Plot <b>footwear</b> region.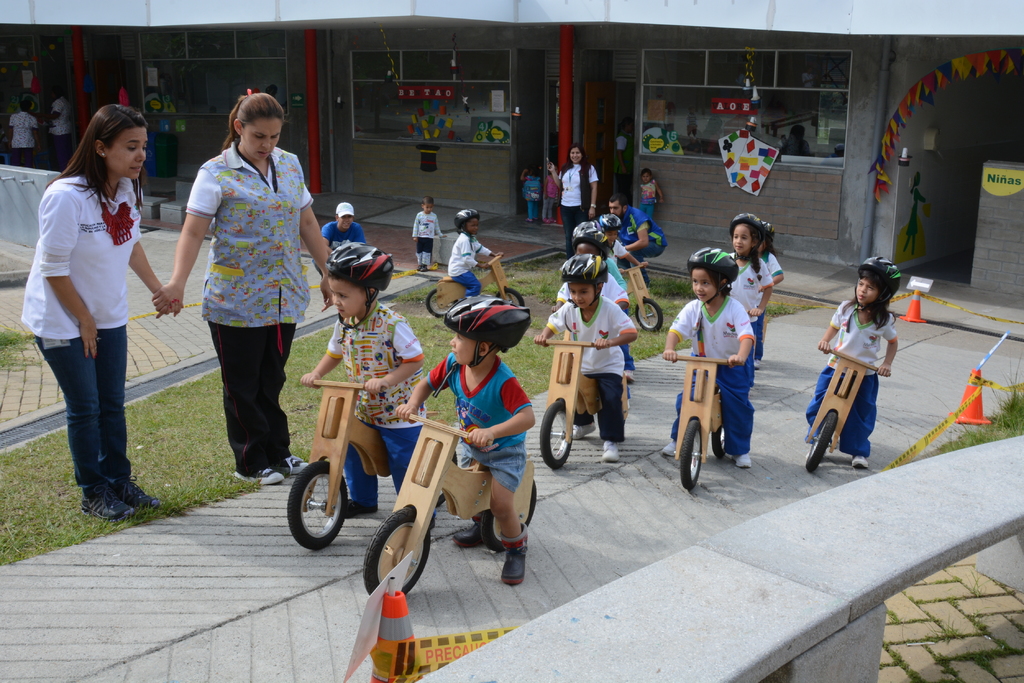
Plotted at 420,263,429,271.
